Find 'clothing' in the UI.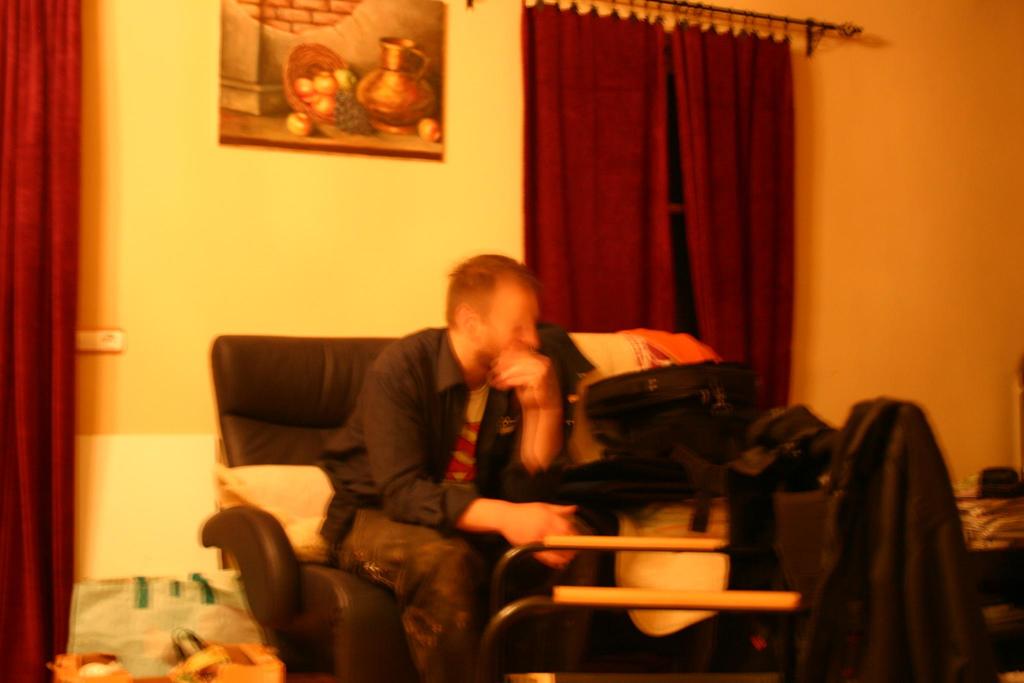
UI element at detection(783, 360, 999, 682).
